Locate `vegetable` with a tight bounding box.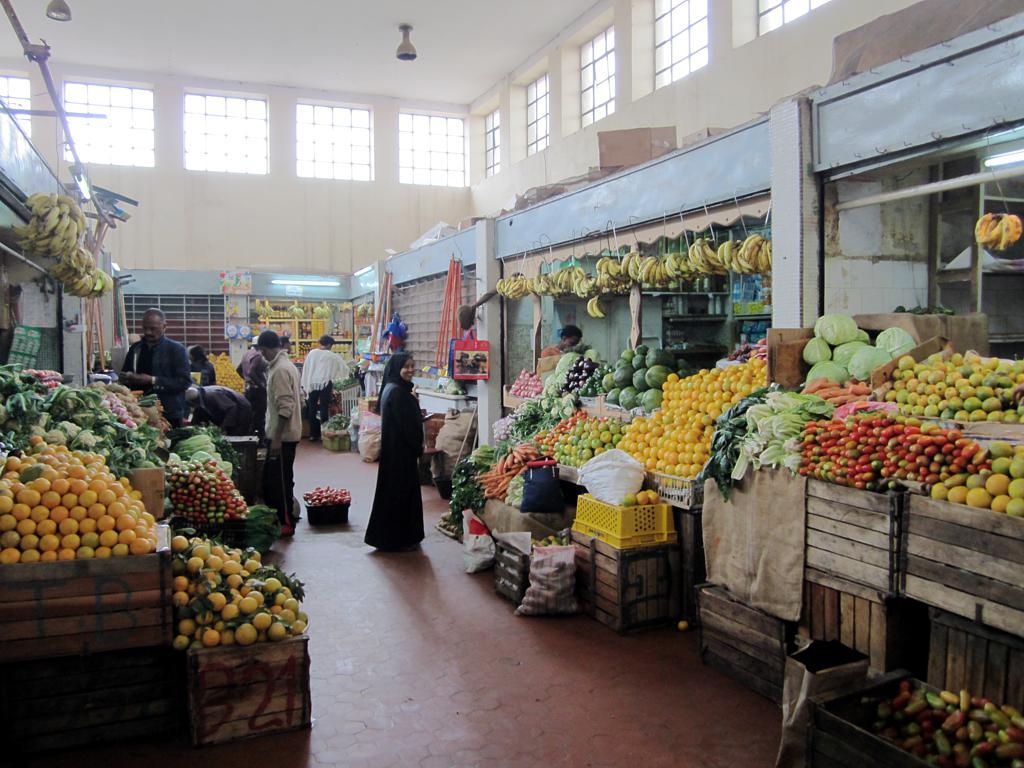
[469,415,507,450].
